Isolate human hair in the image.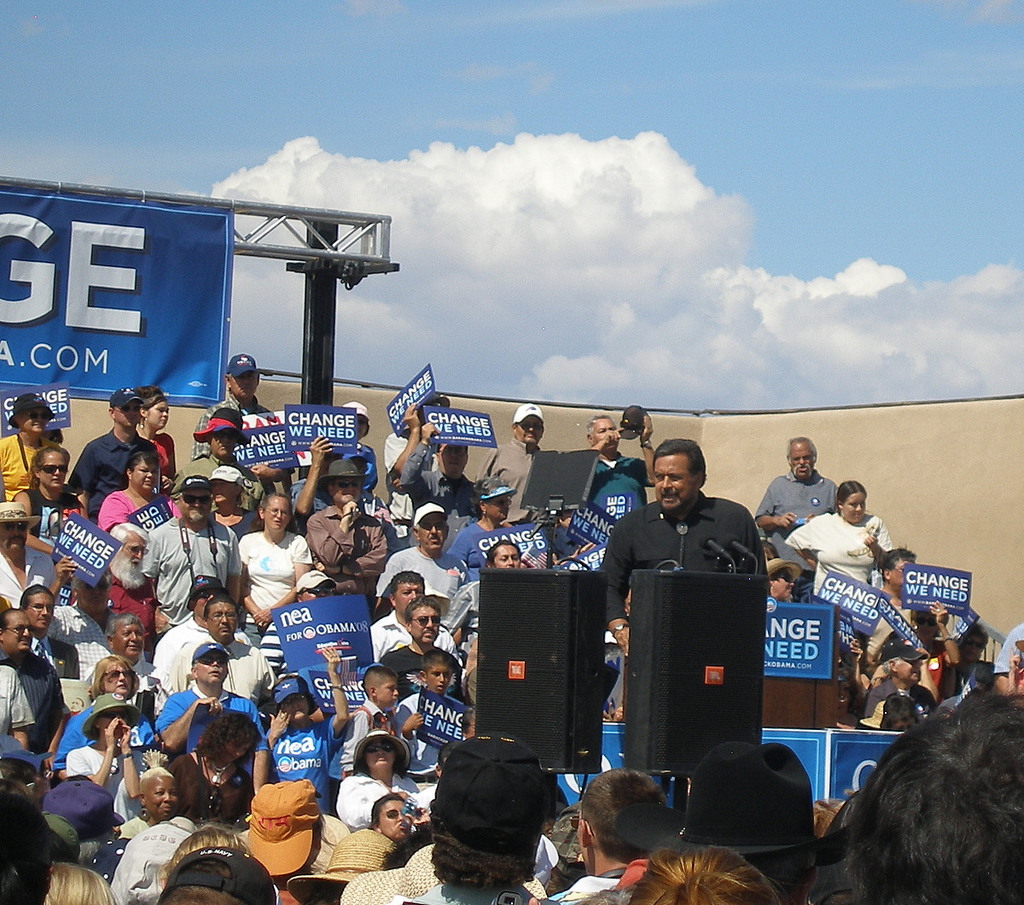
Isolated region: left=390, top=570, right=426, bottom=595.
